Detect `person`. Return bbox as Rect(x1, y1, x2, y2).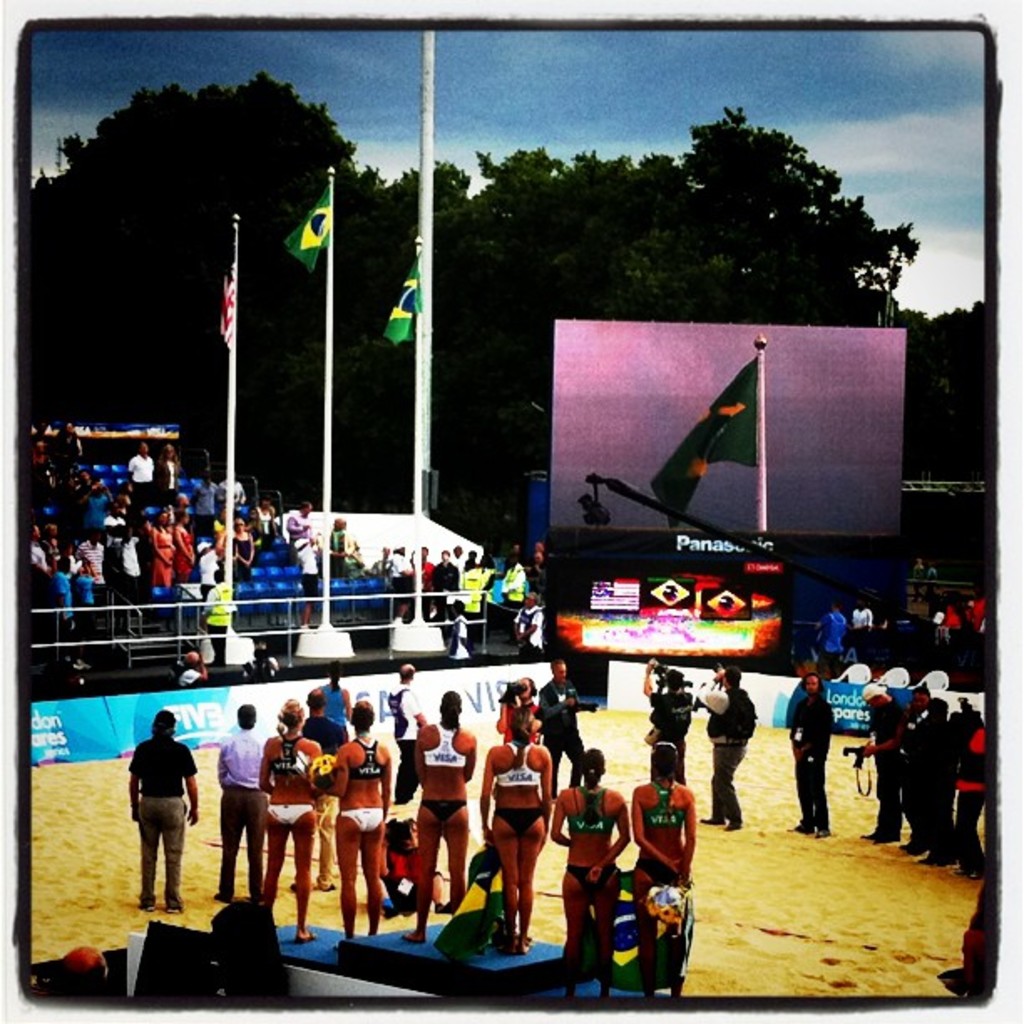
Rect(186, 641, 214, 689).
